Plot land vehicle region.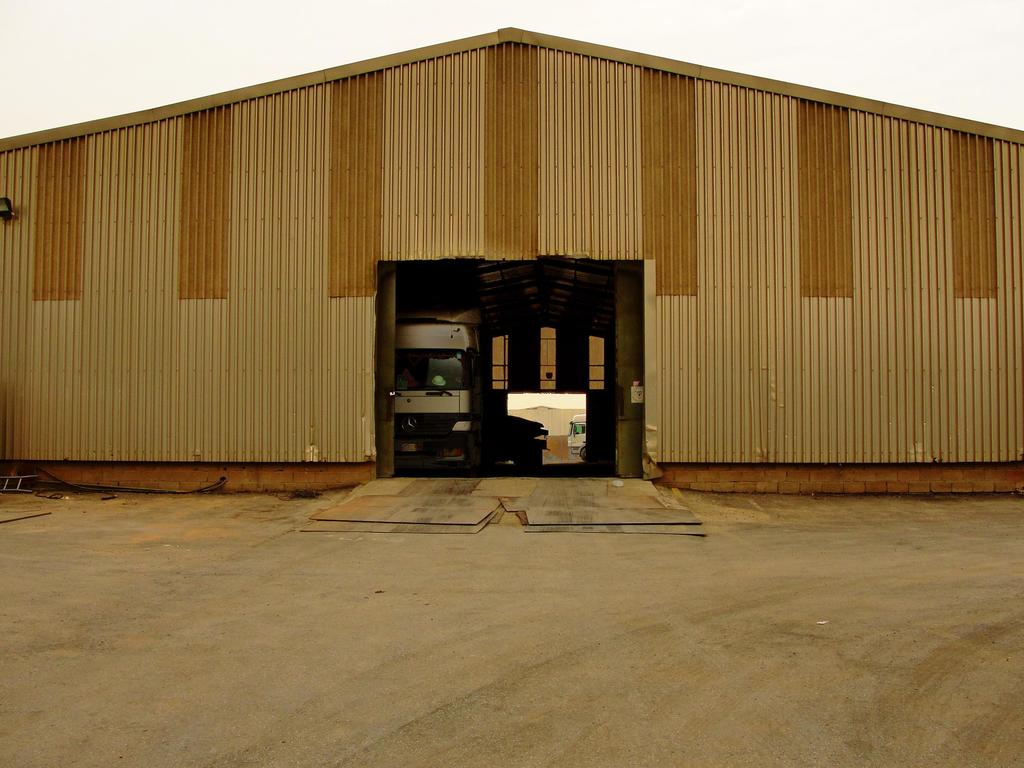
Plotted at box=[568, 415, 587, 458].
